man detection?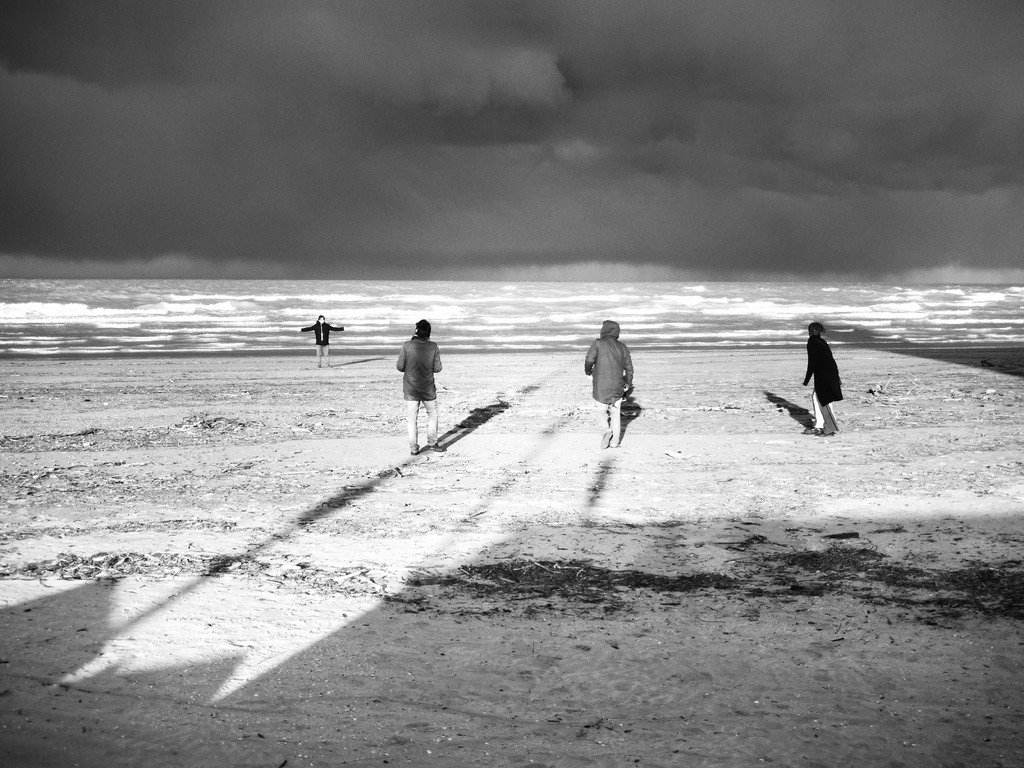
[x1=584, y1=316, x2=652, y2=449]
